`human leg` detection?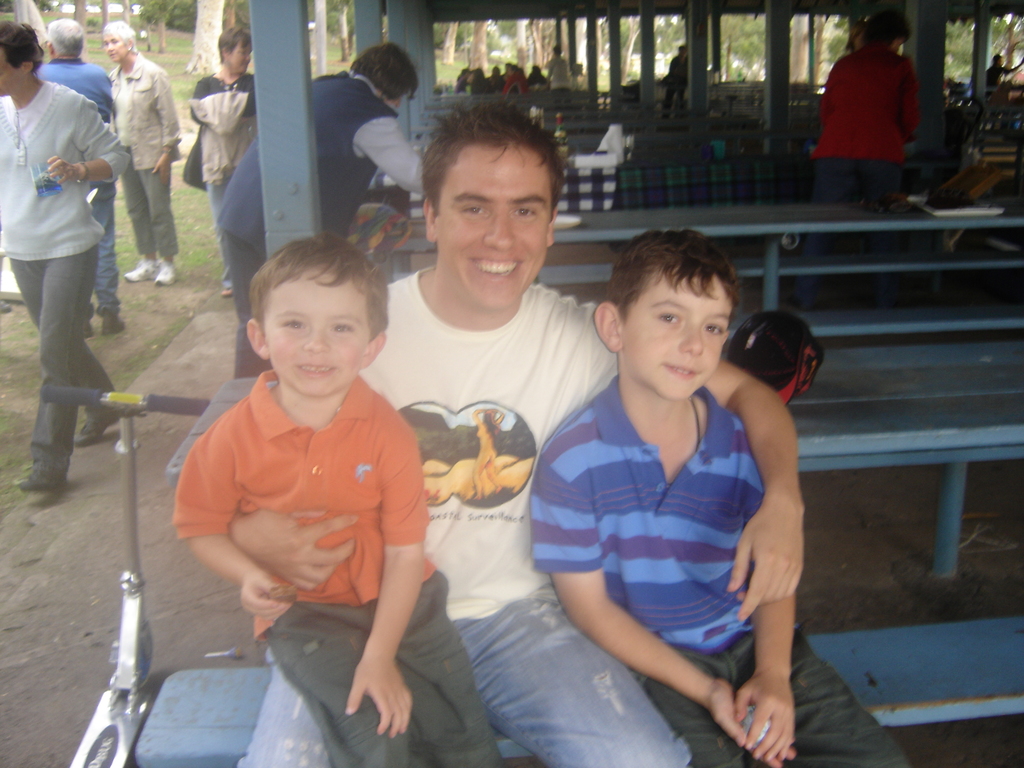
box(451, 584, 689, 767)
